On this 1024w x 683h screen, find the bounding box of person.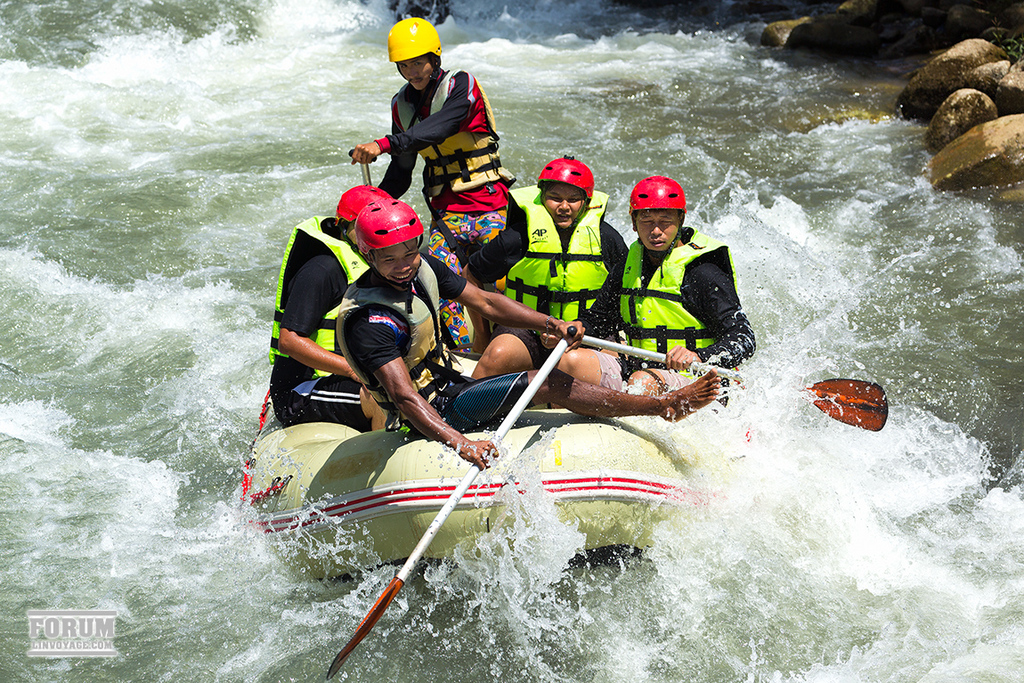
Bounding box: 263:186:416:449.
